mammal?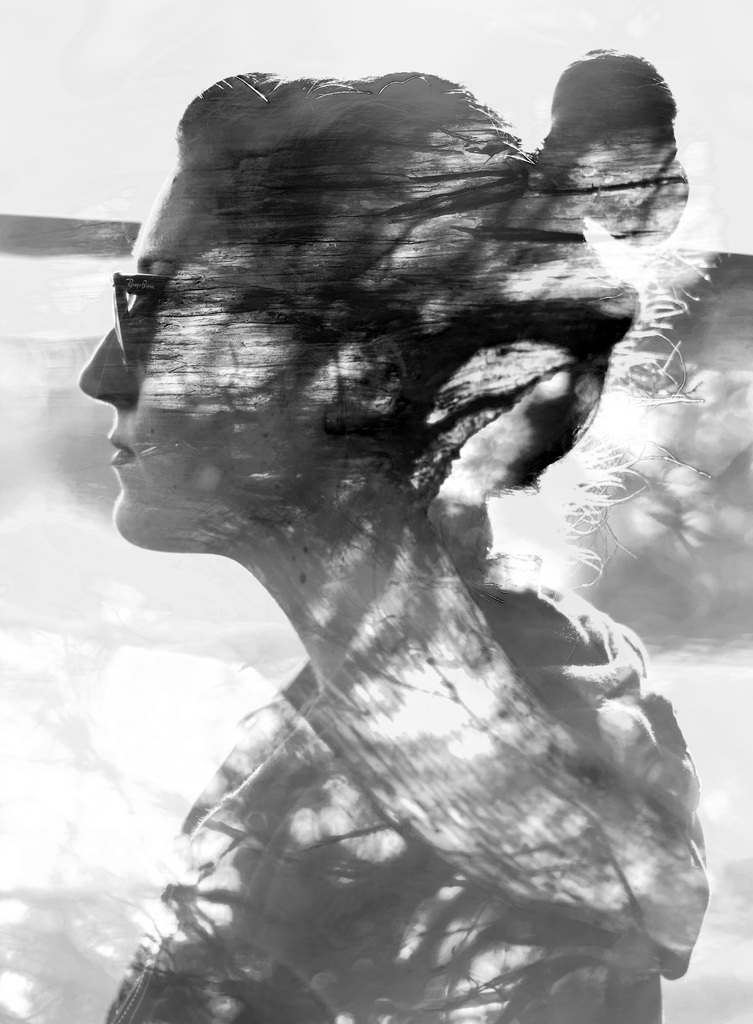
(left=47, top=42, right=697, bottom=984)
